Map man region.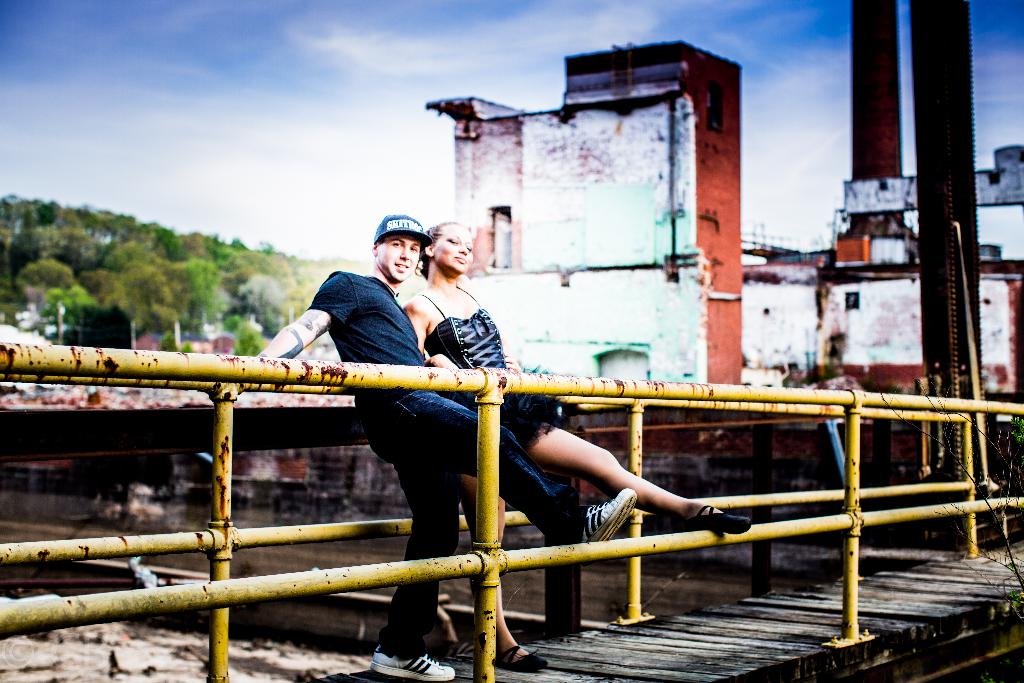
Mapped to box=[251, 214, 637, 682].
